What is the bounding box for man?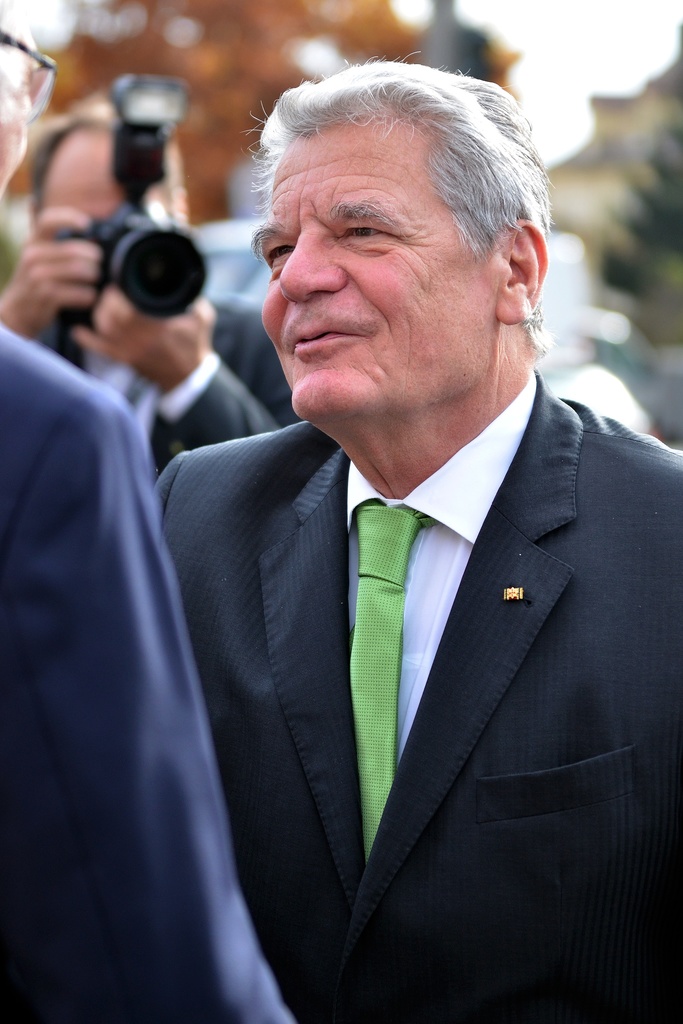
crop(156, 52, 682, 1023).
